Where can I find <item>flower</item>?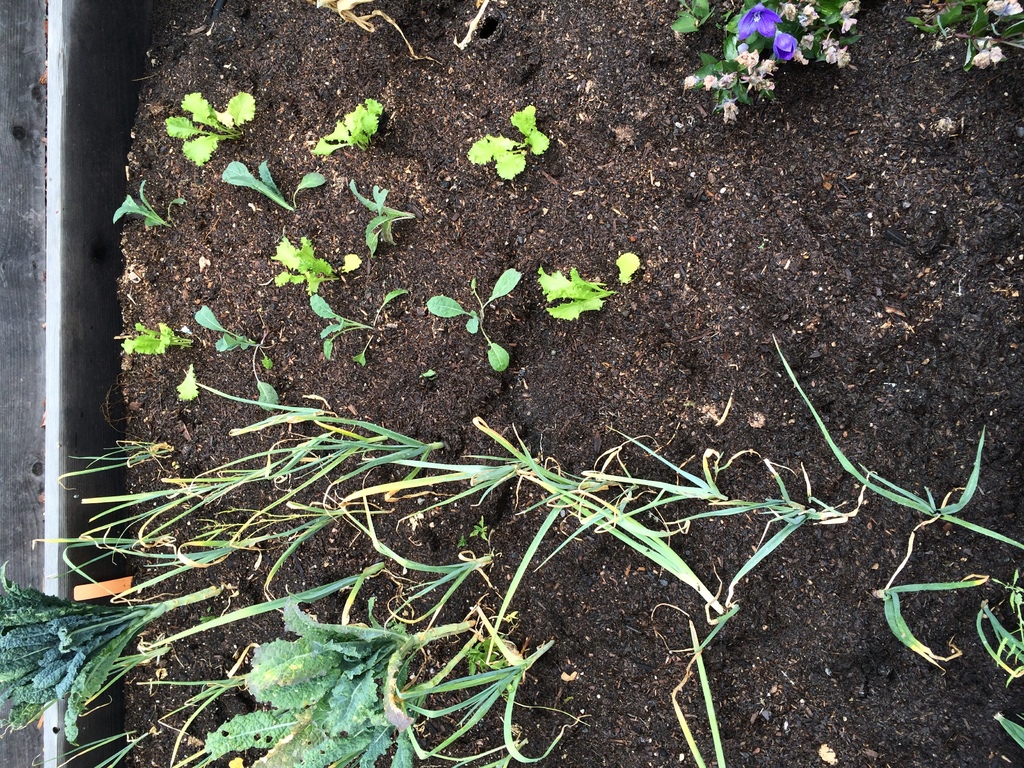
You can find it at 772 29 800 63.
